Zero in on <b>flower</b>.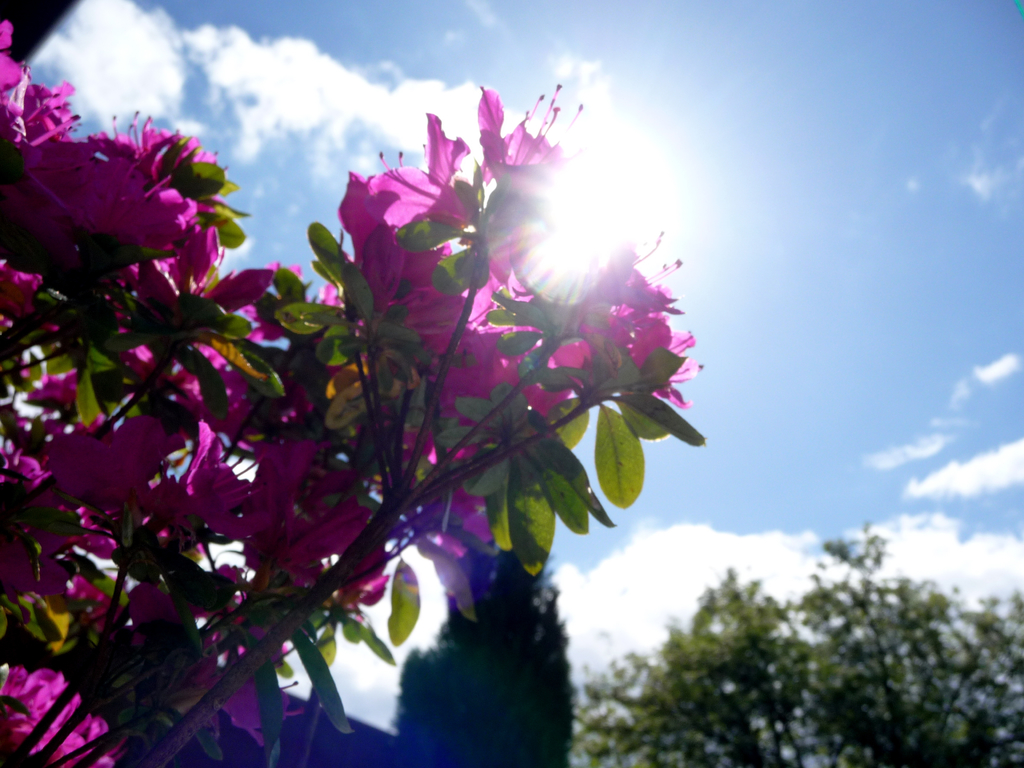
Zeroed in: BBox(21, 113, 237, 288).
